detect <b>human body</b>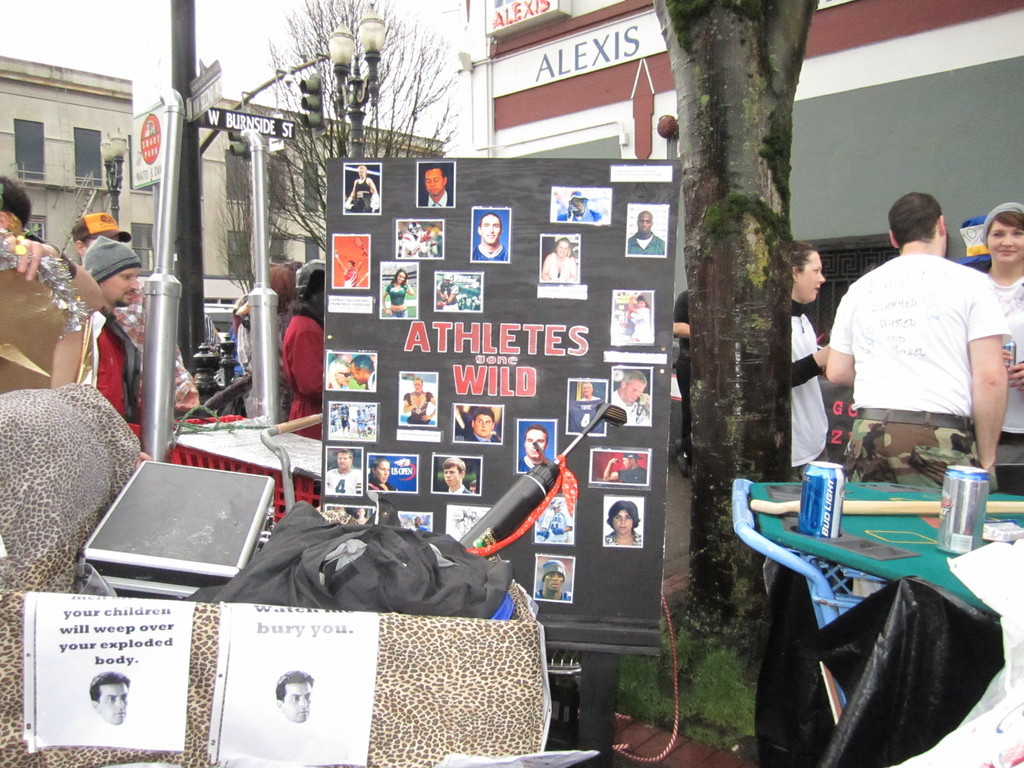
detection(567, 399, 607, 431)
